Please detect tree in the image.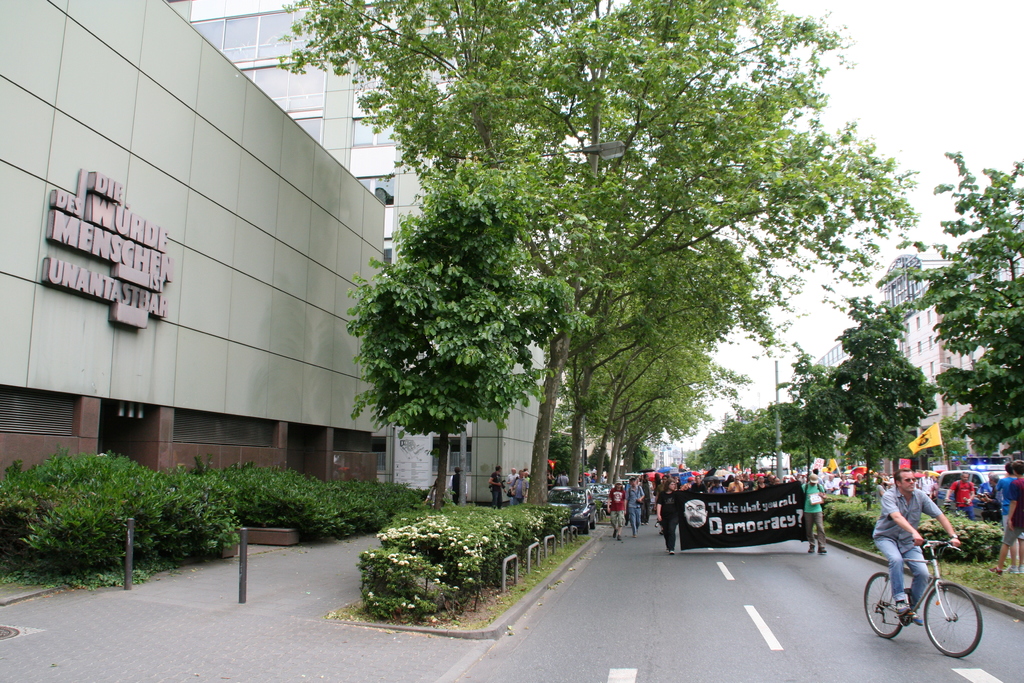
275:0:856:509.
